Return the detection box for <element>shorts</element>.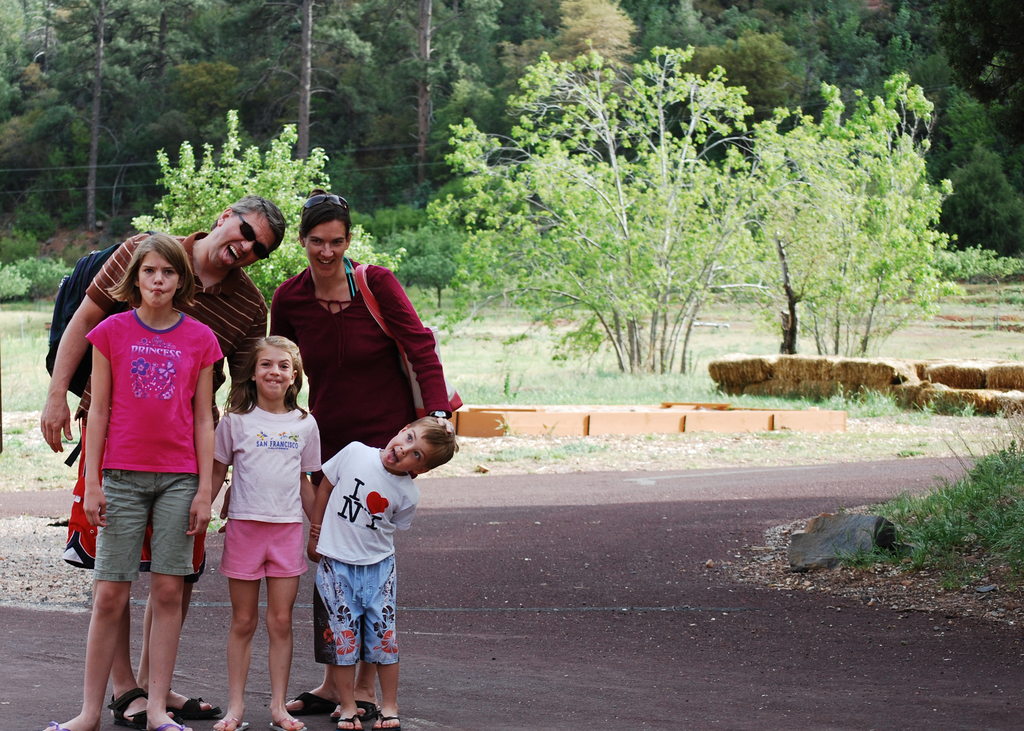
left=314, top=556, right=405, bottom=670.
